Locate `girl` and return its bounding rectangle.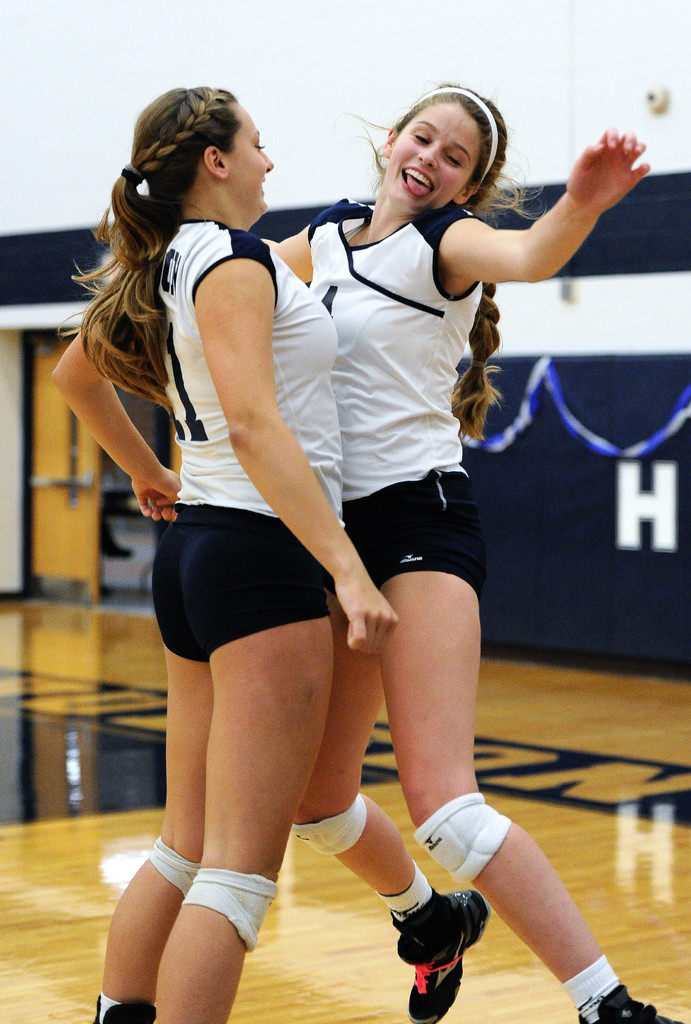
x1=51 y1=84 x2=394 y2=1023.
